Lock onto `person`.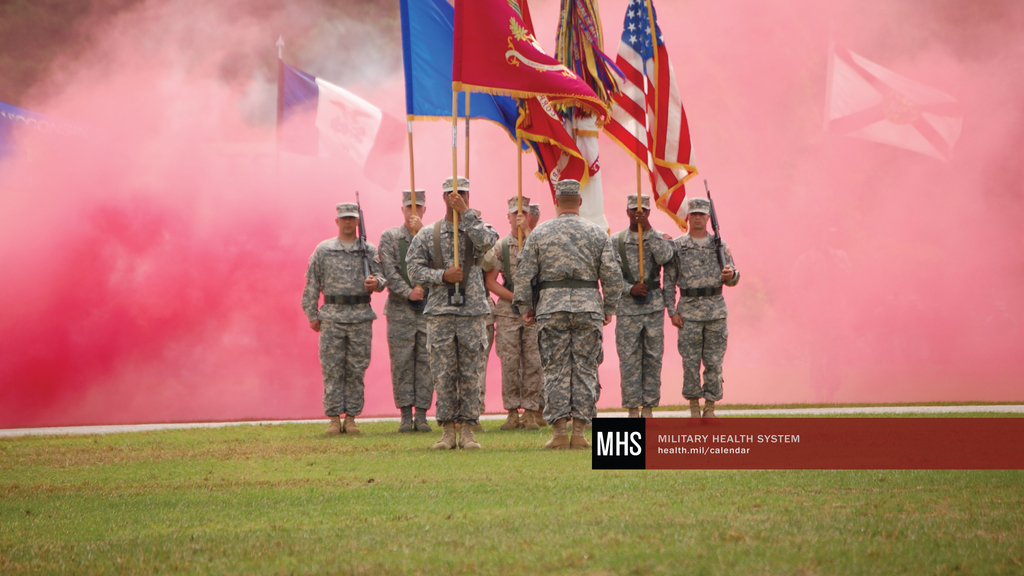
Locked: region(663, 200, 742, 419).
